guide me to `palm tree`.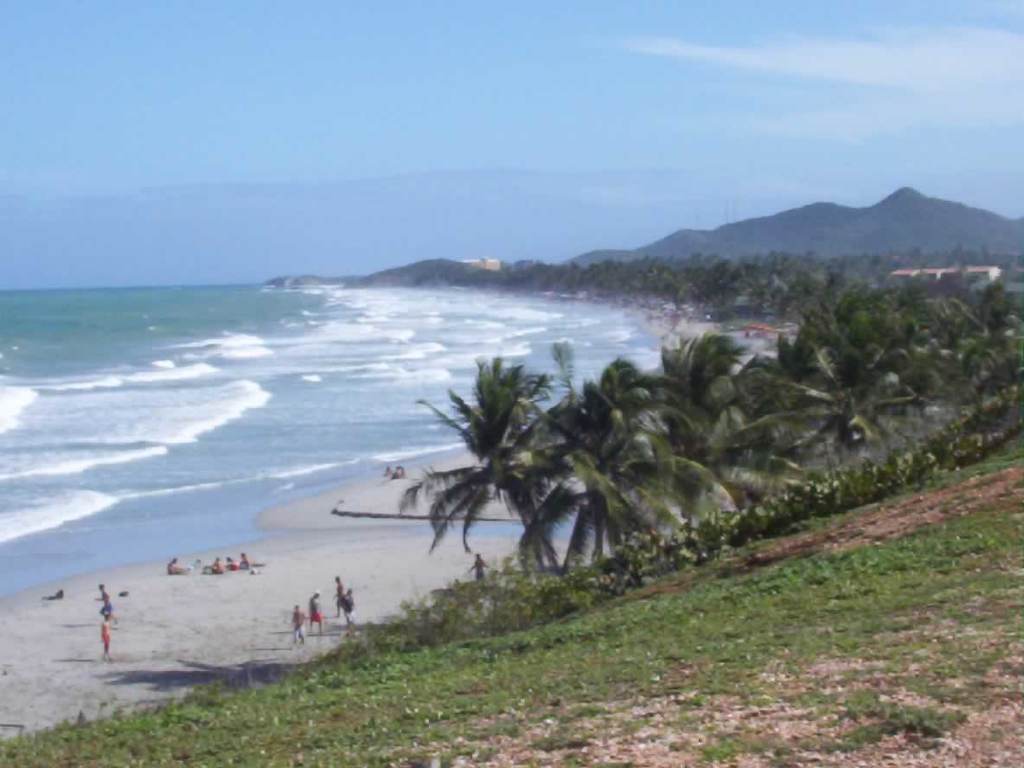
Guidance: x1=683, y1=342, x2=757, y2=506.
